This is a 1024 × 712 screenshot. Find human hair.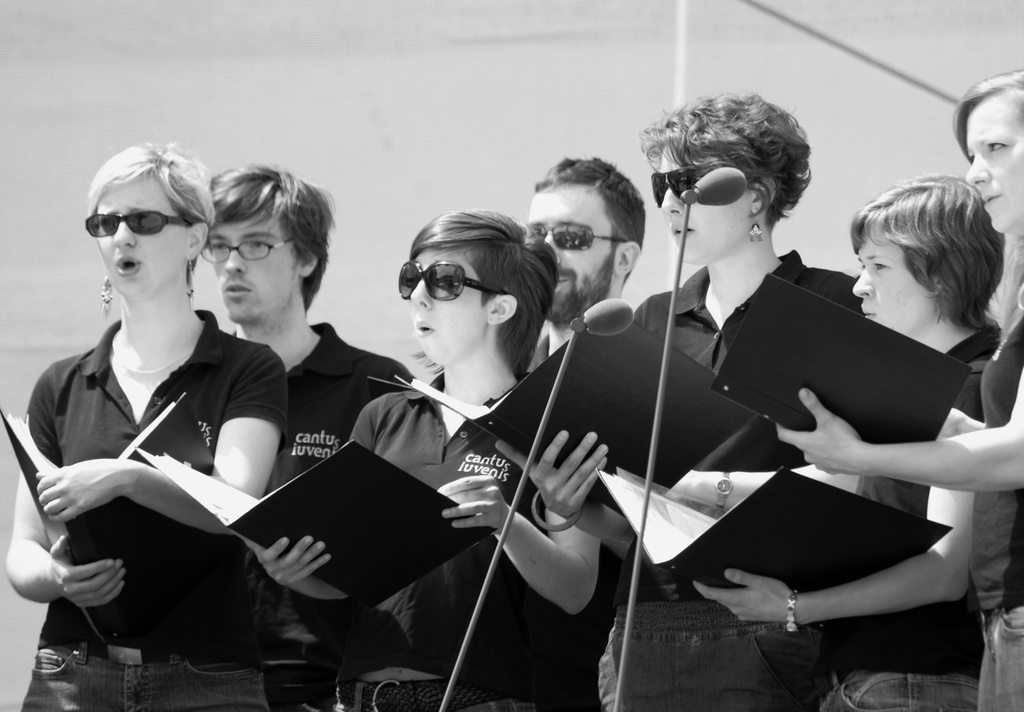
Bounding box: pyautogui.locateOnScreen(209, 161, 337, 319).
